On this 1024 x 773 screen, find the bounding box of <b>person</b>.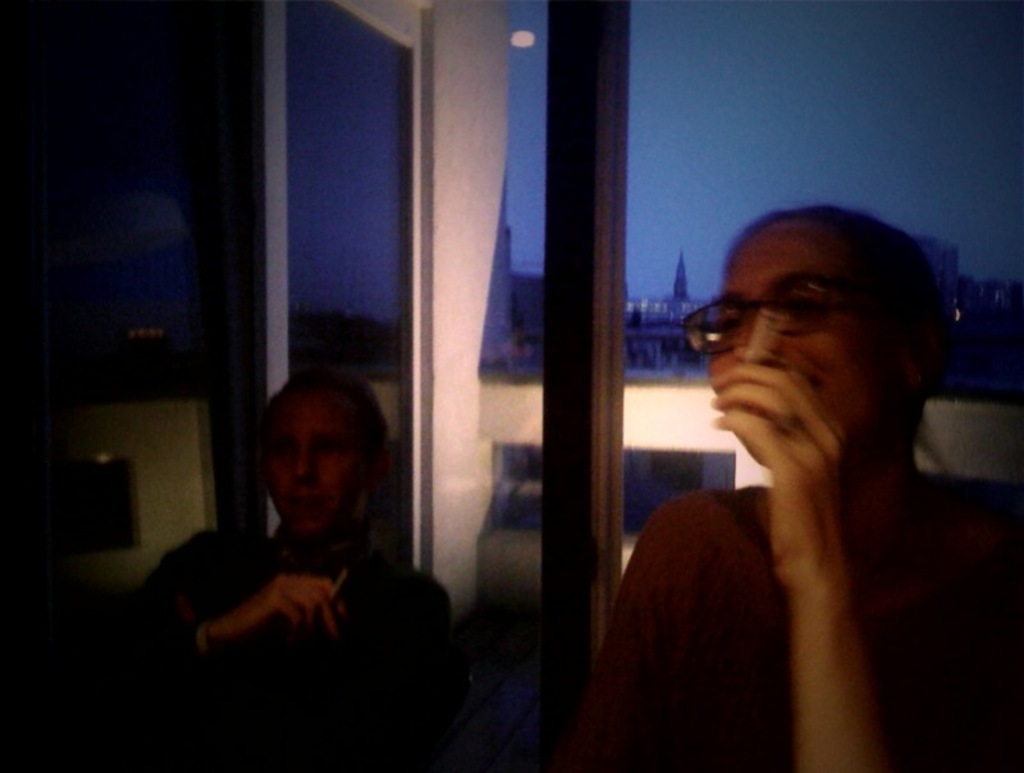
Bounding box: Rect(115, 370, 449, 772).
